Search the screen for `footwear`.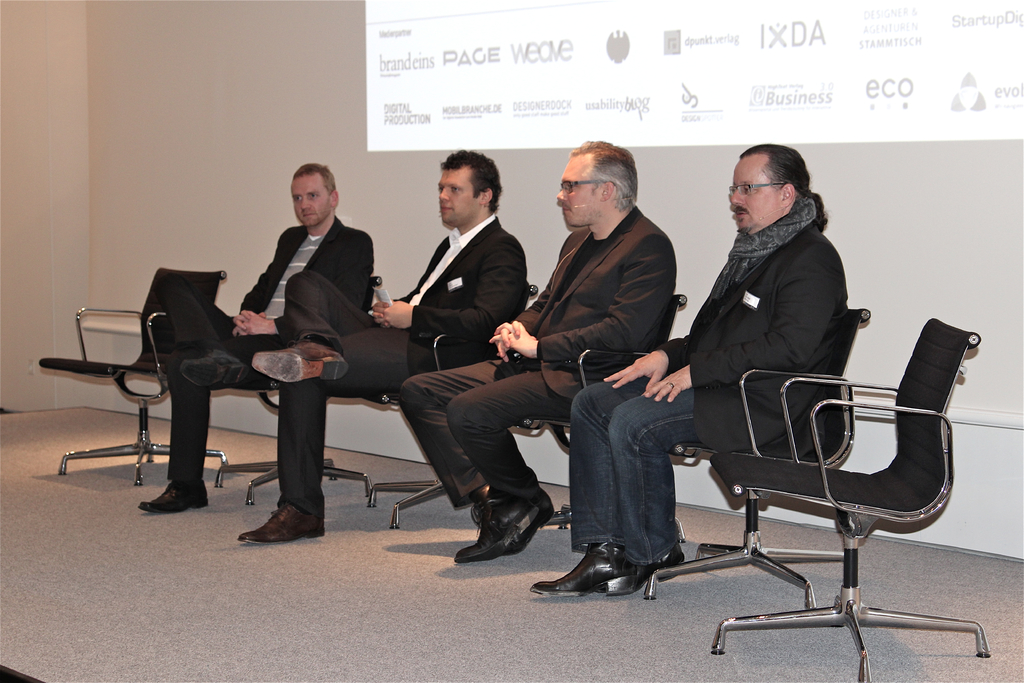
Found at locate(641, 542, 688, 580).
